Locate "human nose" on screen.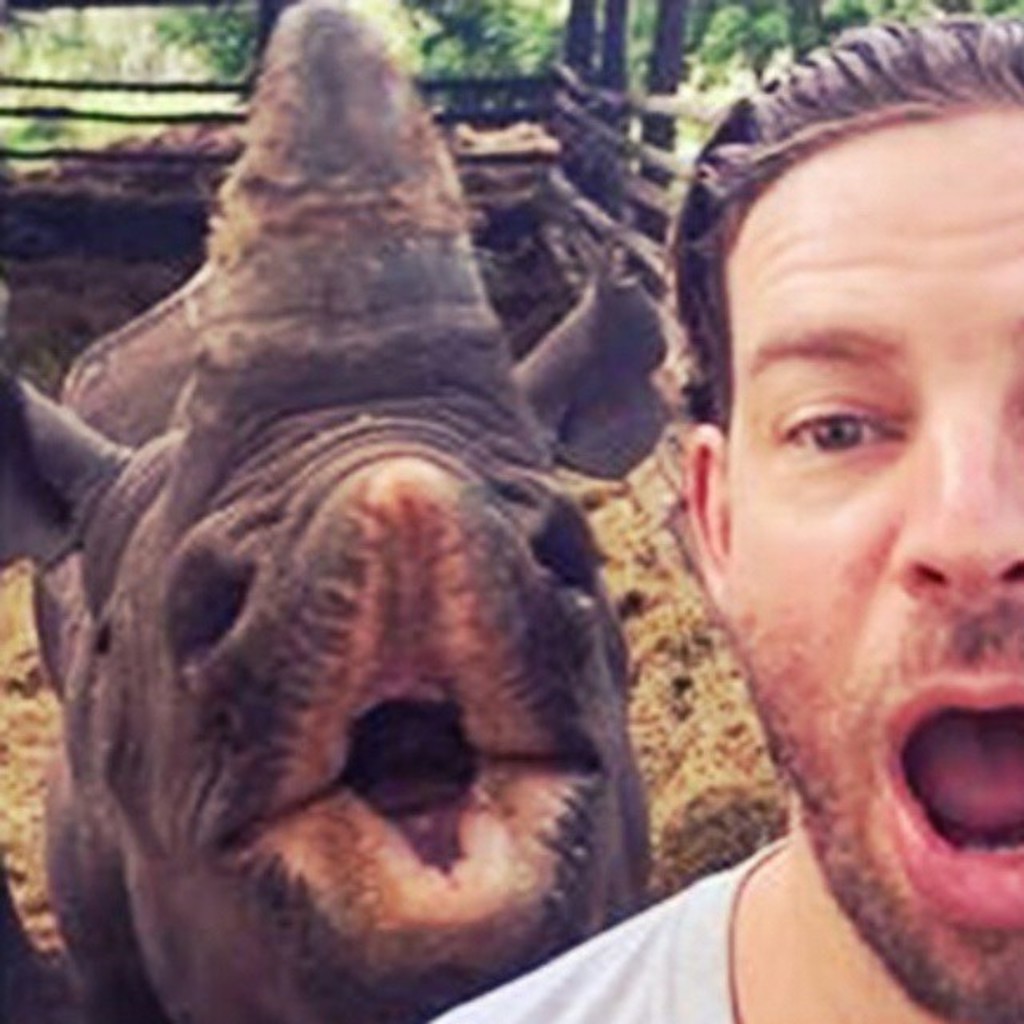
On screen at [898, 403, 1022, 603].
